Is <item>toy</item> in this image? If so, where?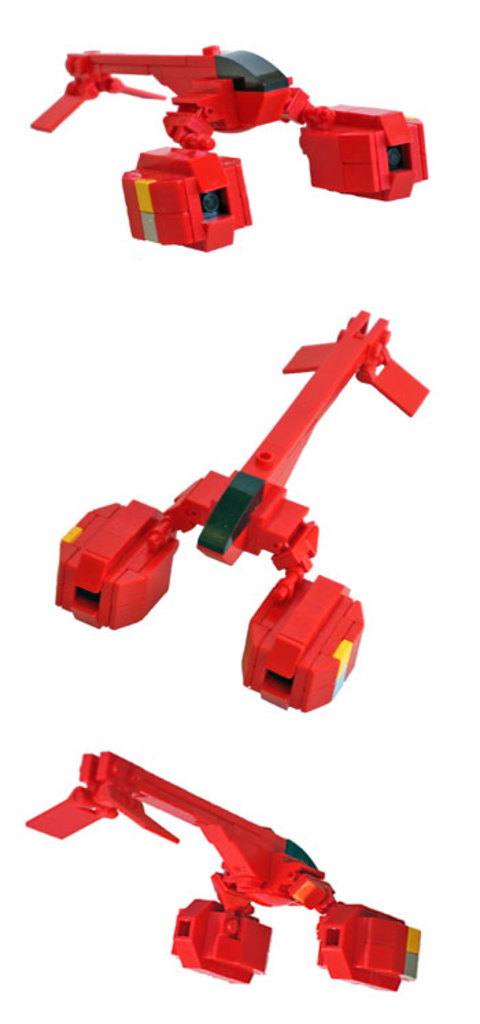
Yes, at (27, 749, 421, 992).
